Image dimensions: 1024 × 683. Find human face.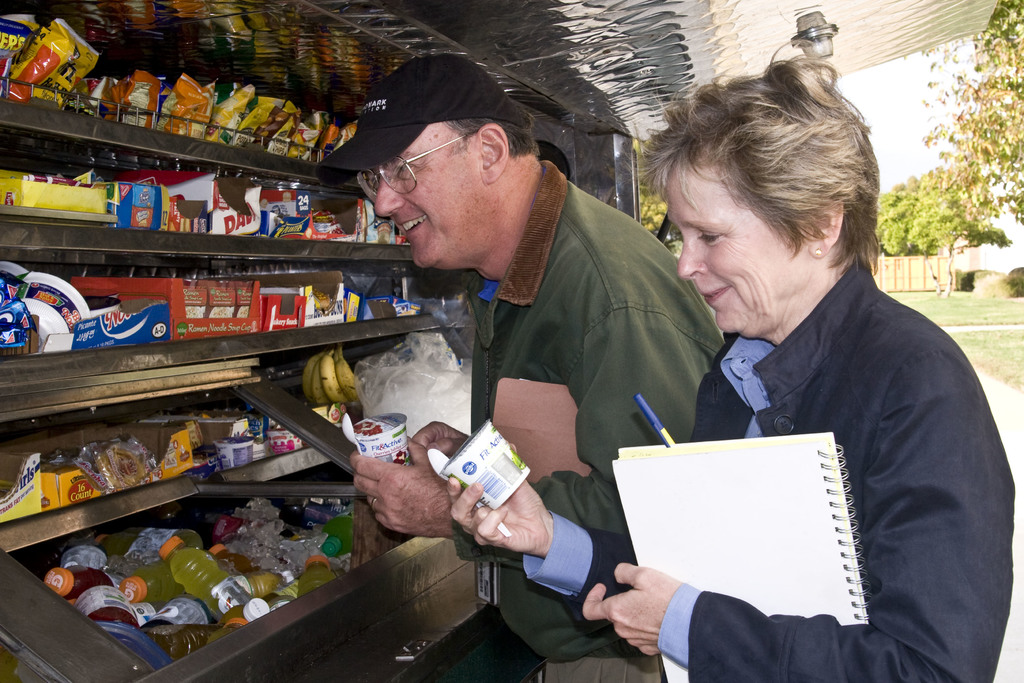
BBox(667, 157, 812, 333).
